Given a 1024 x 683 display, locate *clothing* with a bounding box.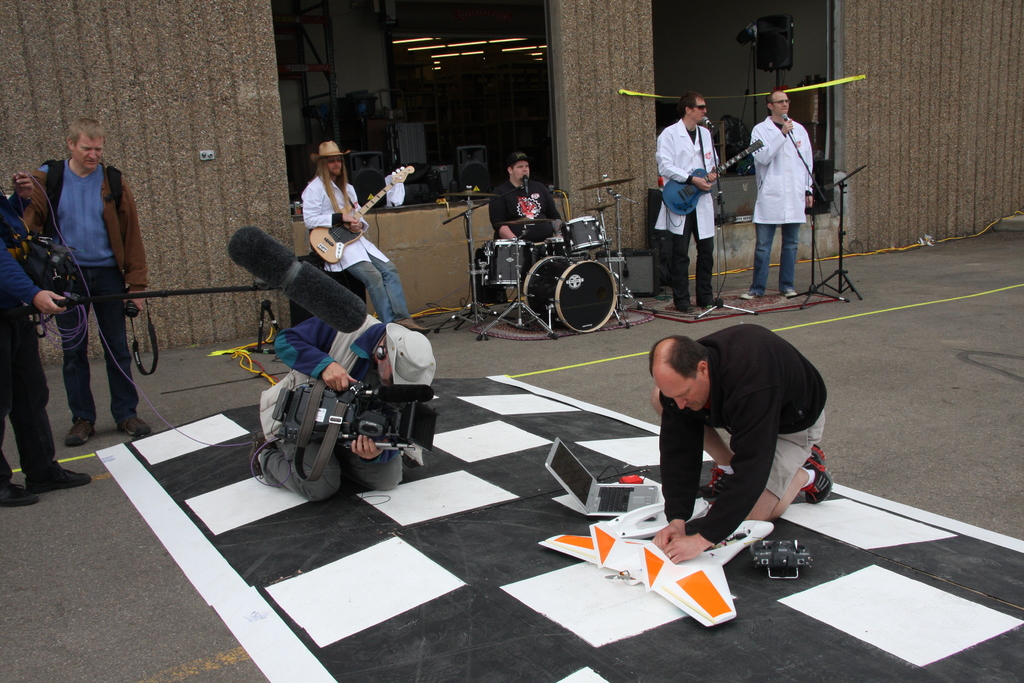
Located: (298,176,401,321).
